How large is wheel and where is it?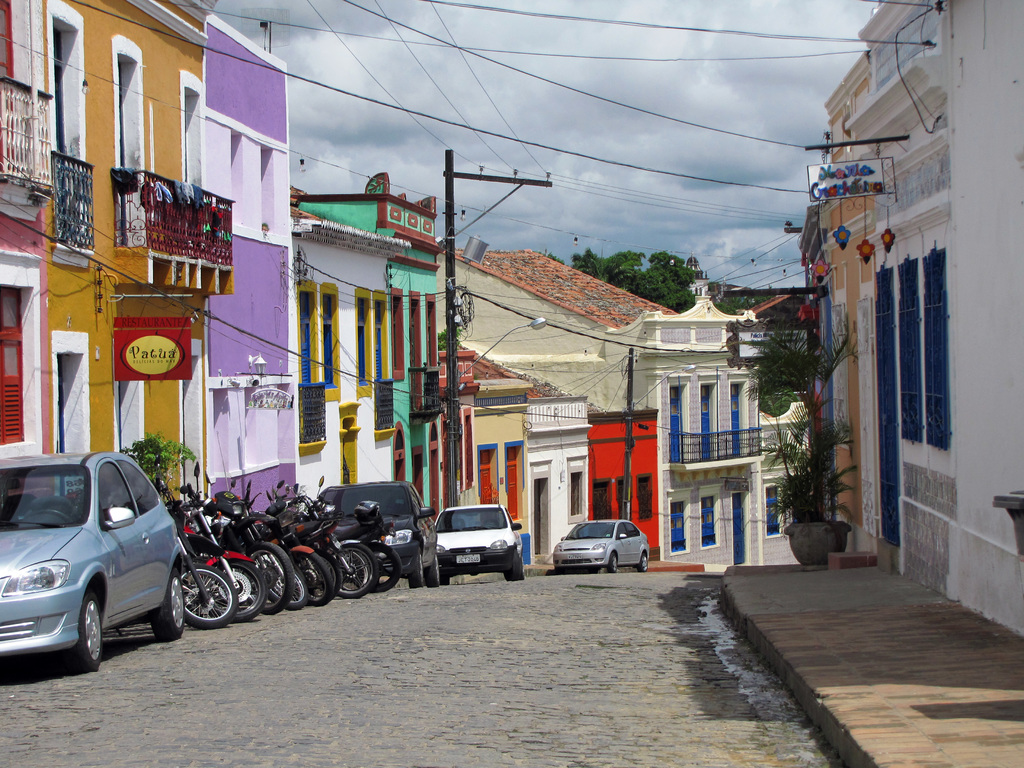
Bounding box: crop(147, 569, 186, 644).
